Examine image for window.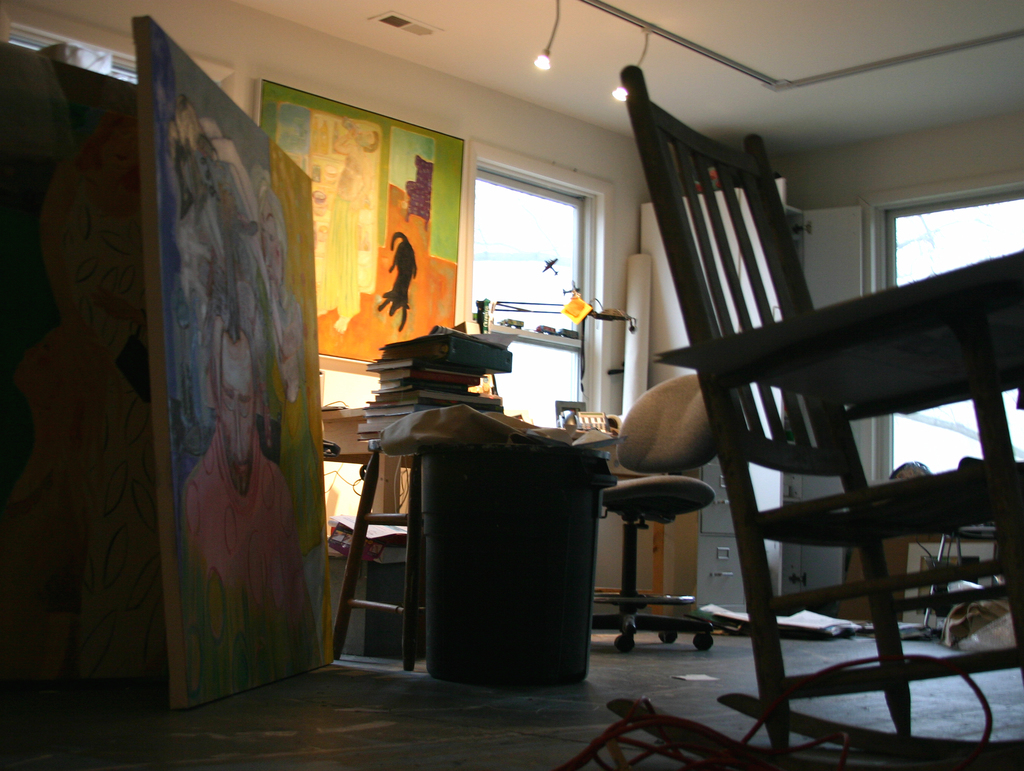
Examination result: 458,171,585,409.
